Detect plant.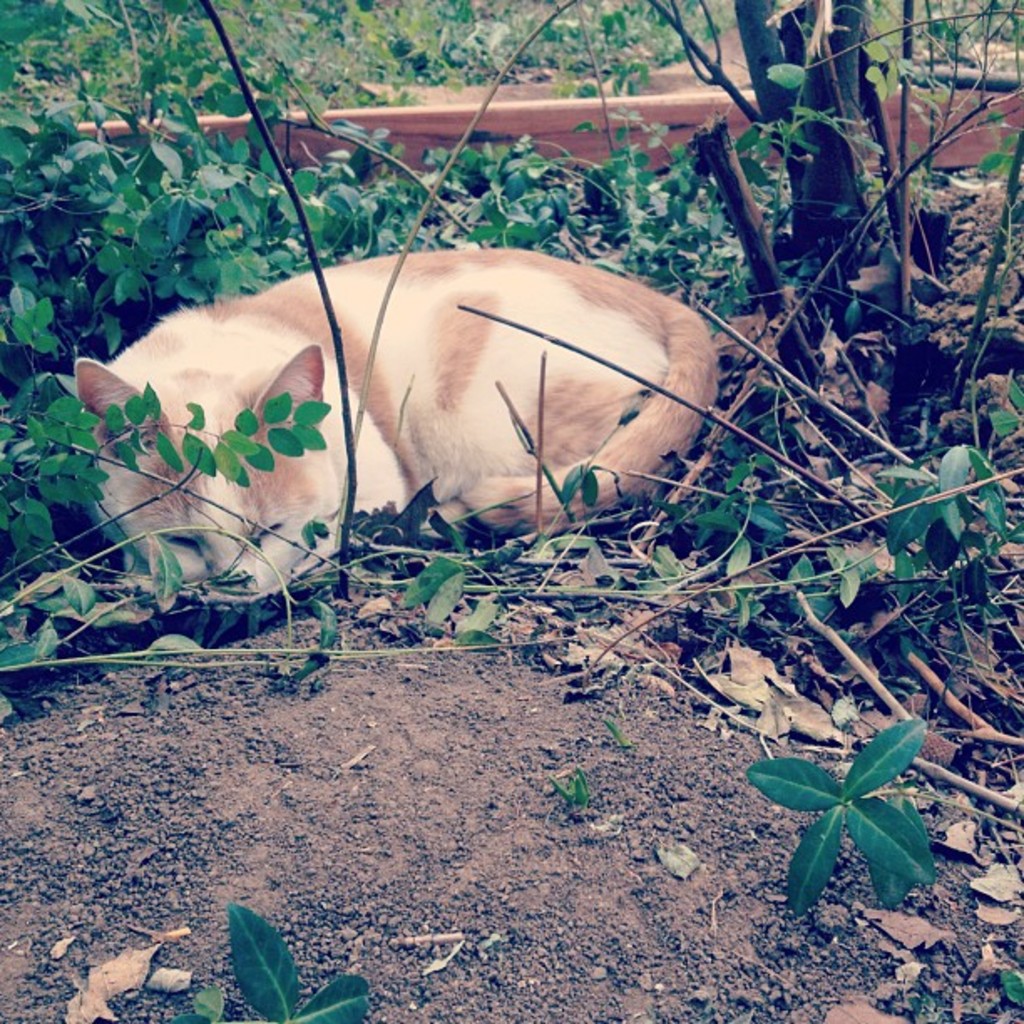
Detected at pyautogui.locateOnScreen(991, 959, 1022, 1004).
